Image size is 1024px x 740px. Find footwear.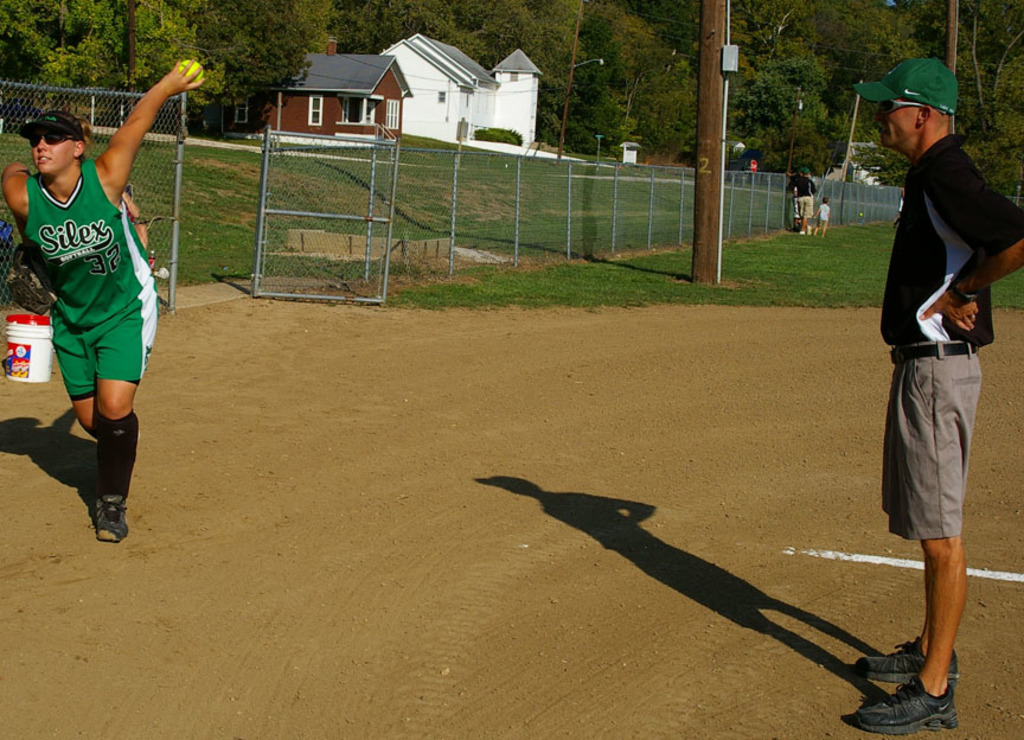
[left=804, top=217, right=813, bottom=232].
